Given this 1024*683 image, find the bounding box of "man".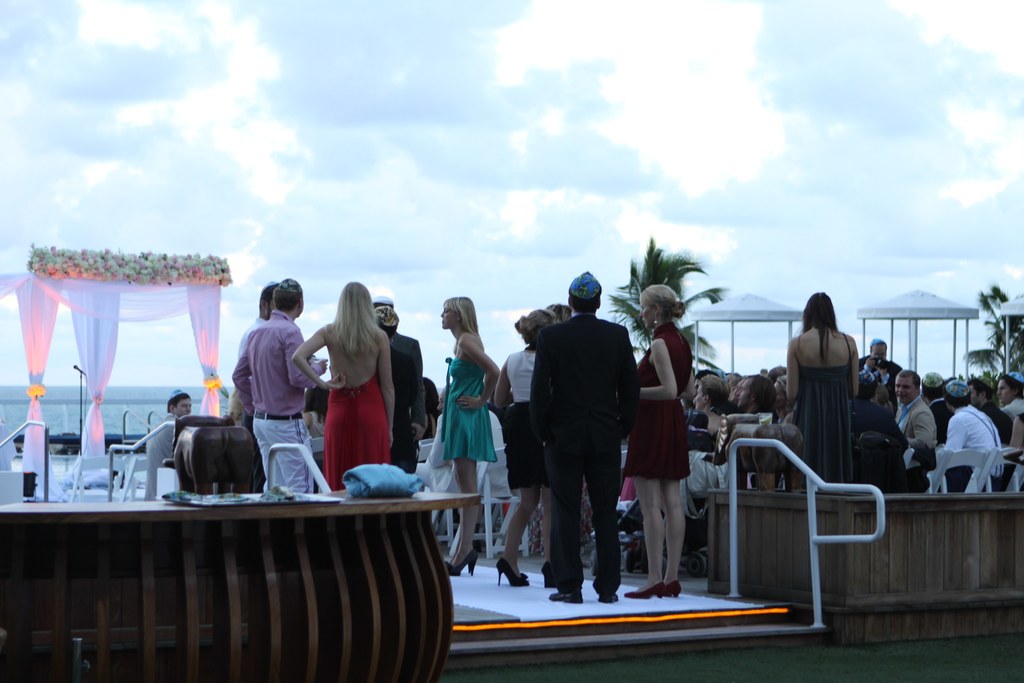
box(516, 275, 643, 606).
